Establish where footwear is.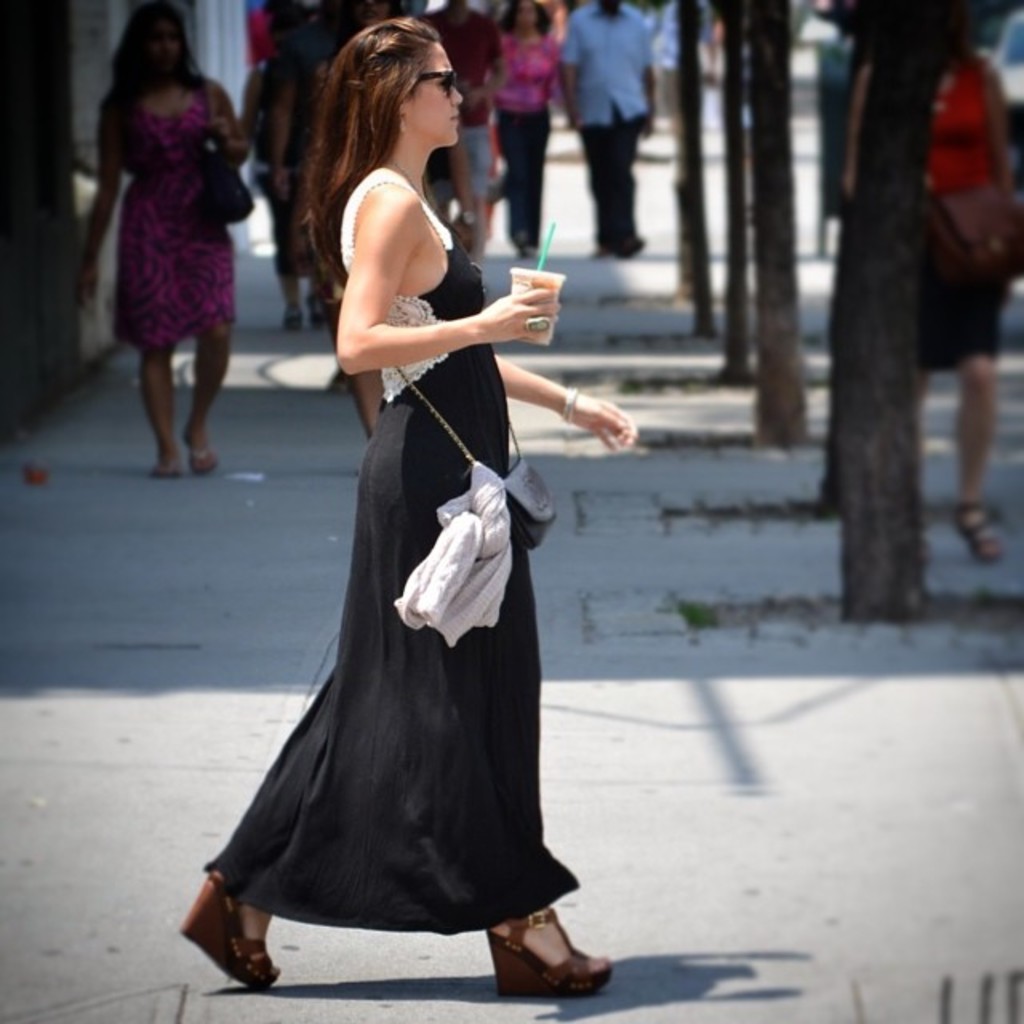
Established at locate(483, 910, 610, 997).
